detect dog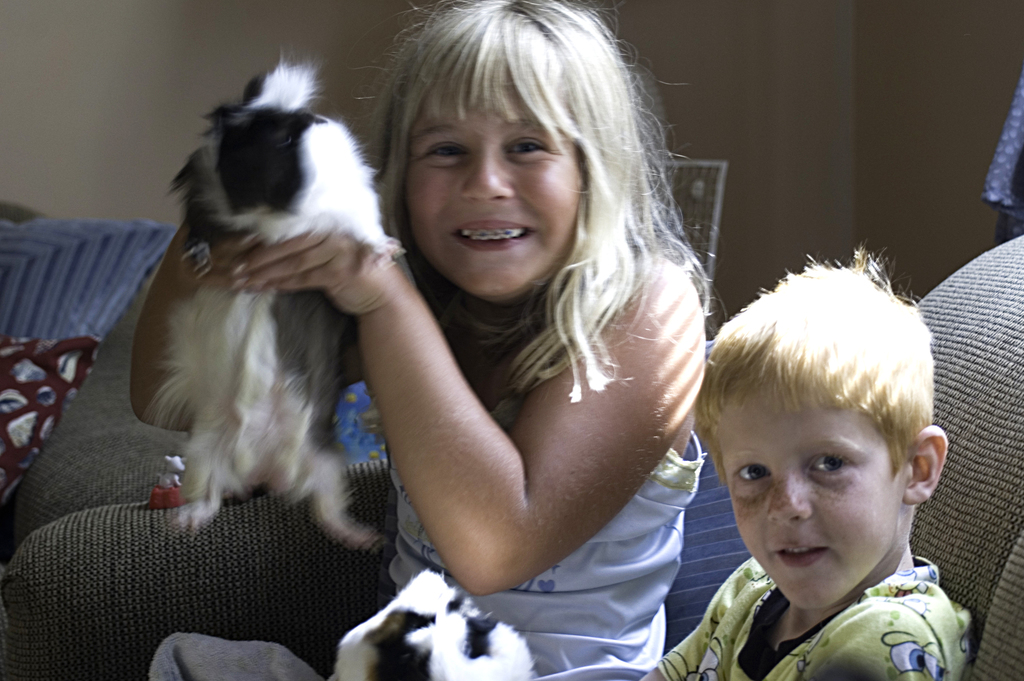
141,53,381,553
